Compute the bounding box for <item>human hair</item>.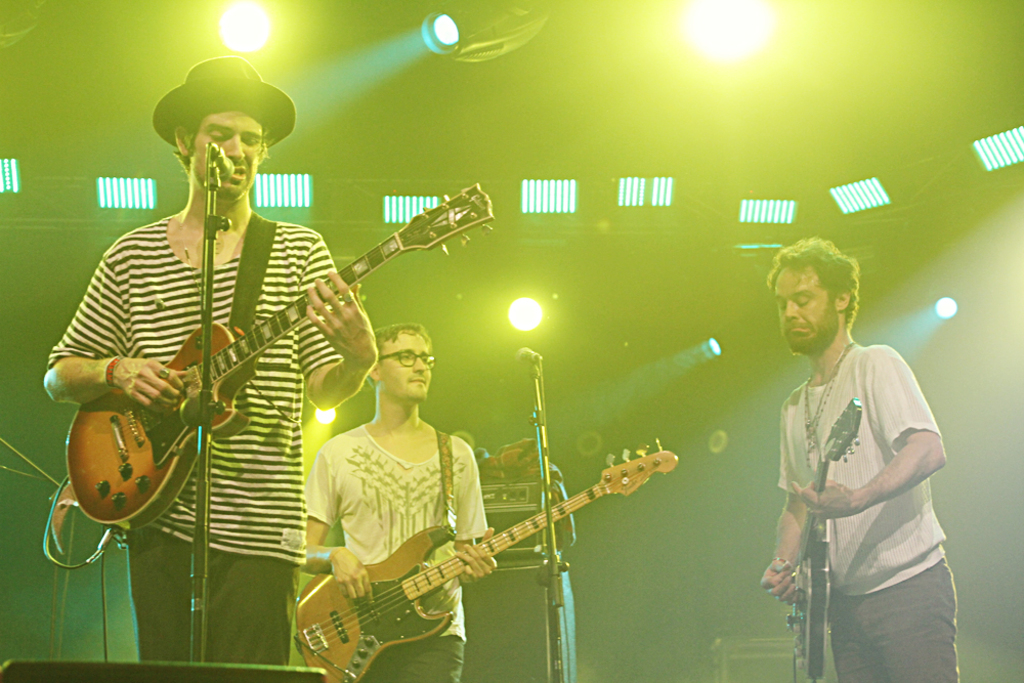
rect(167, 108, 210, 158).
